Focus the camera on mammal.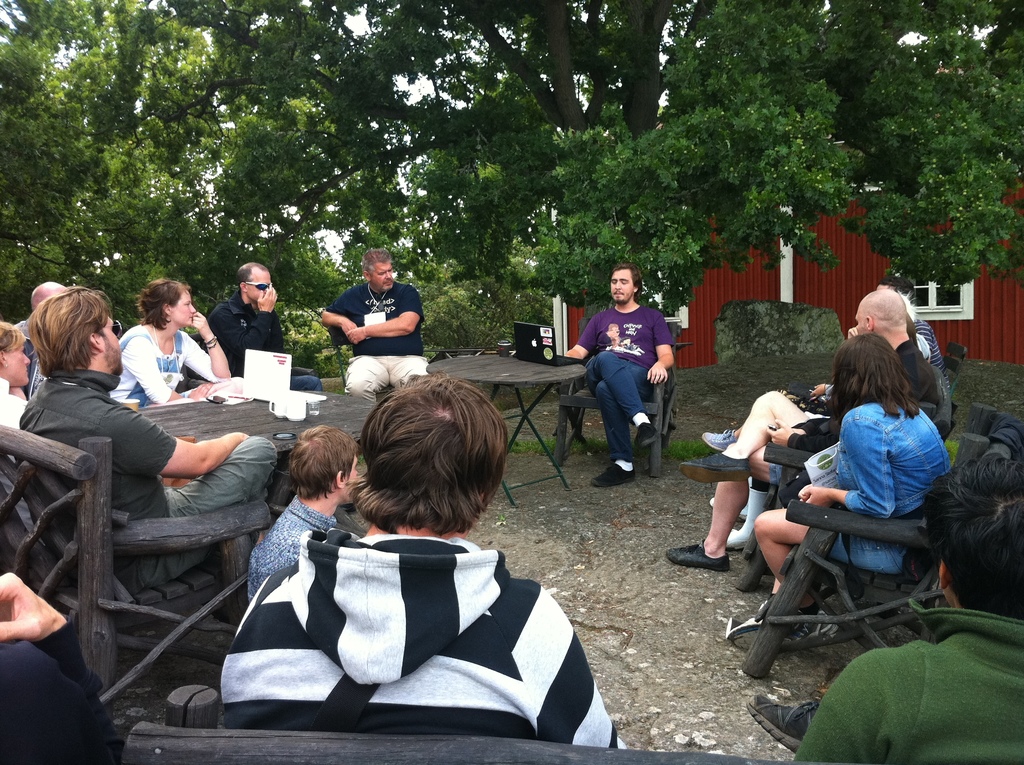
Focus region: [x1=710, y1=293, x2=935, y2=549].
